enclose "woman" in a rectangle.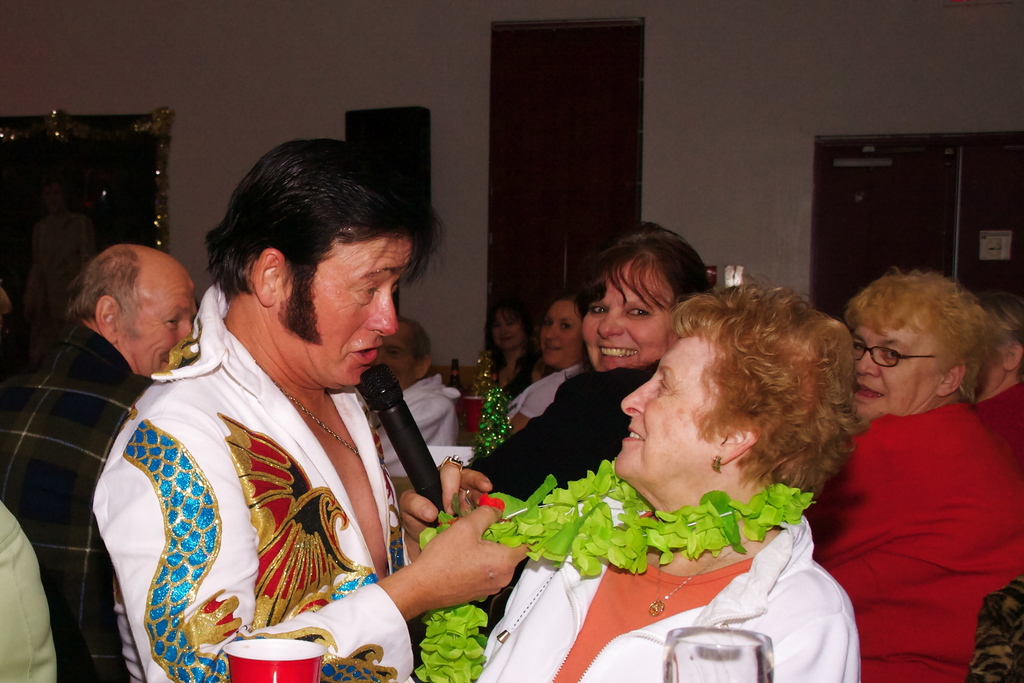
crop(467, 299, 552, 393).
